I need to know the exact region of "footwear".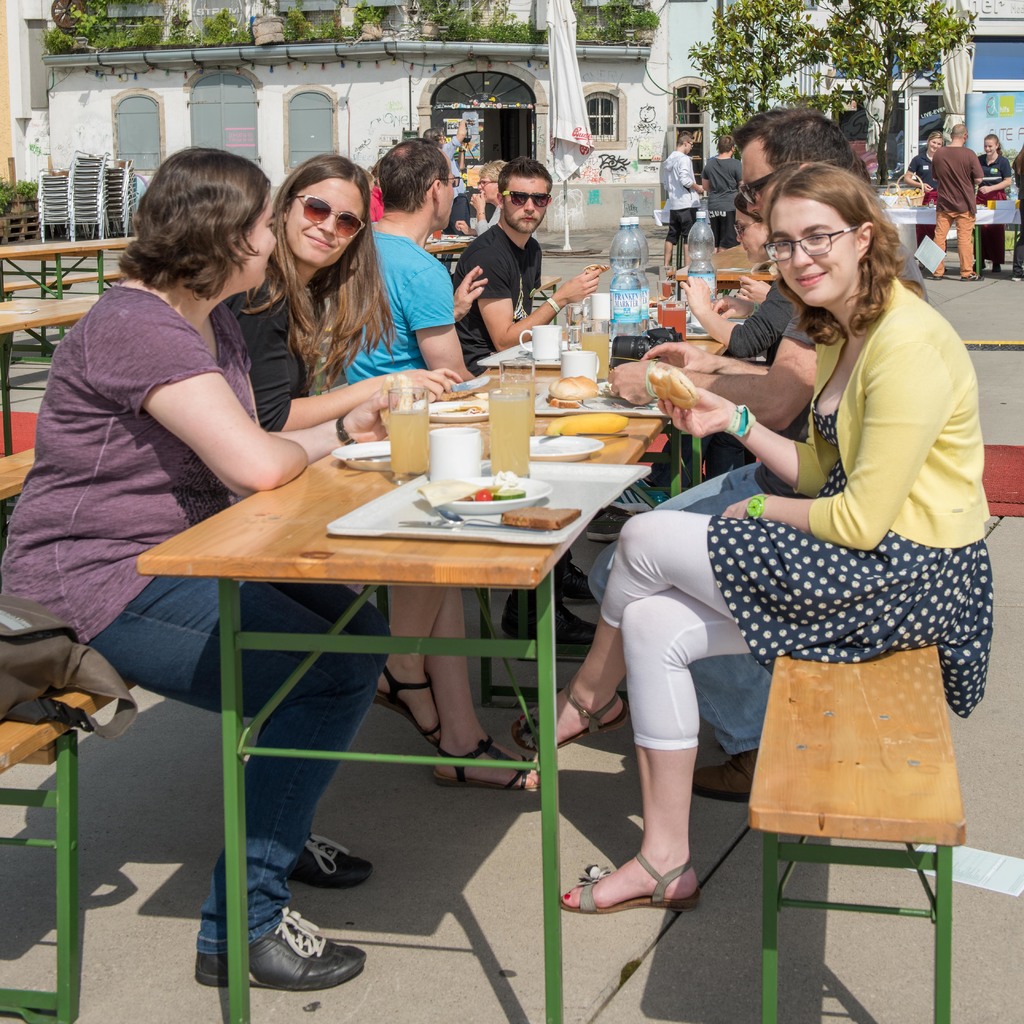
Region: region(432, 730, 534, 788).
